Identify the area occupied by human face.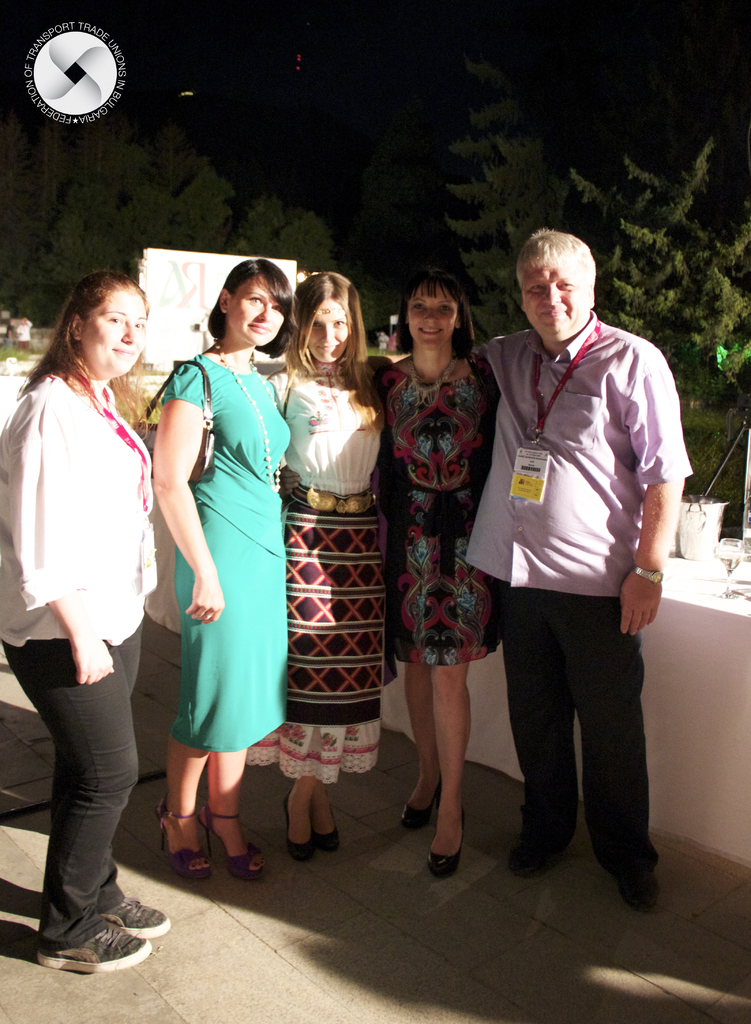
Area: select_region(522, 259, 584, 338).
